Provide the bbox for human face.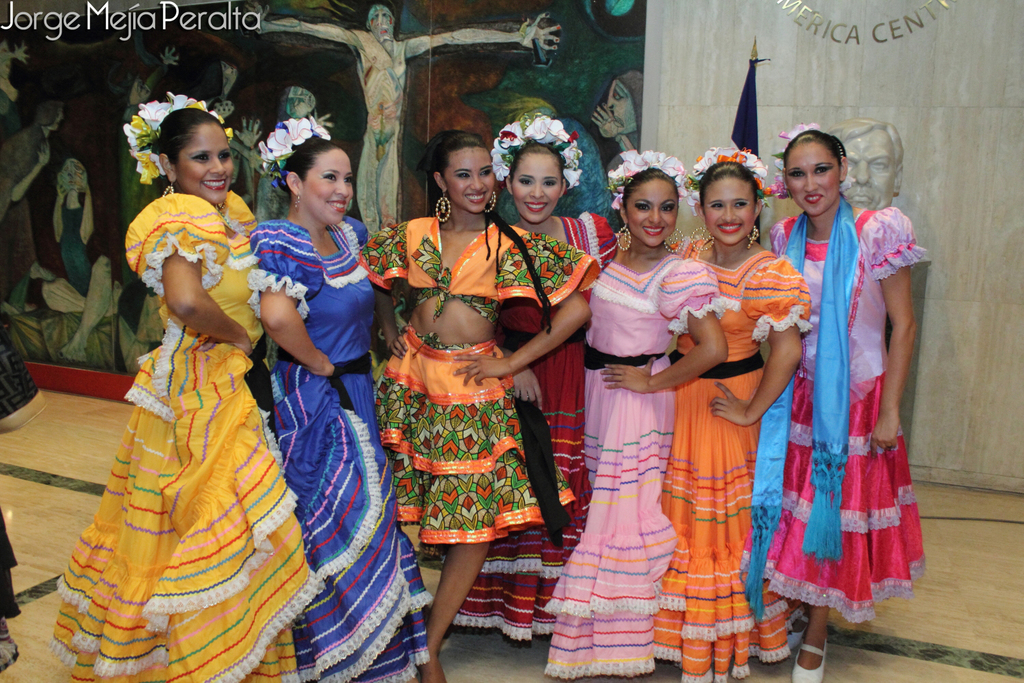
[178,121,233,201].
